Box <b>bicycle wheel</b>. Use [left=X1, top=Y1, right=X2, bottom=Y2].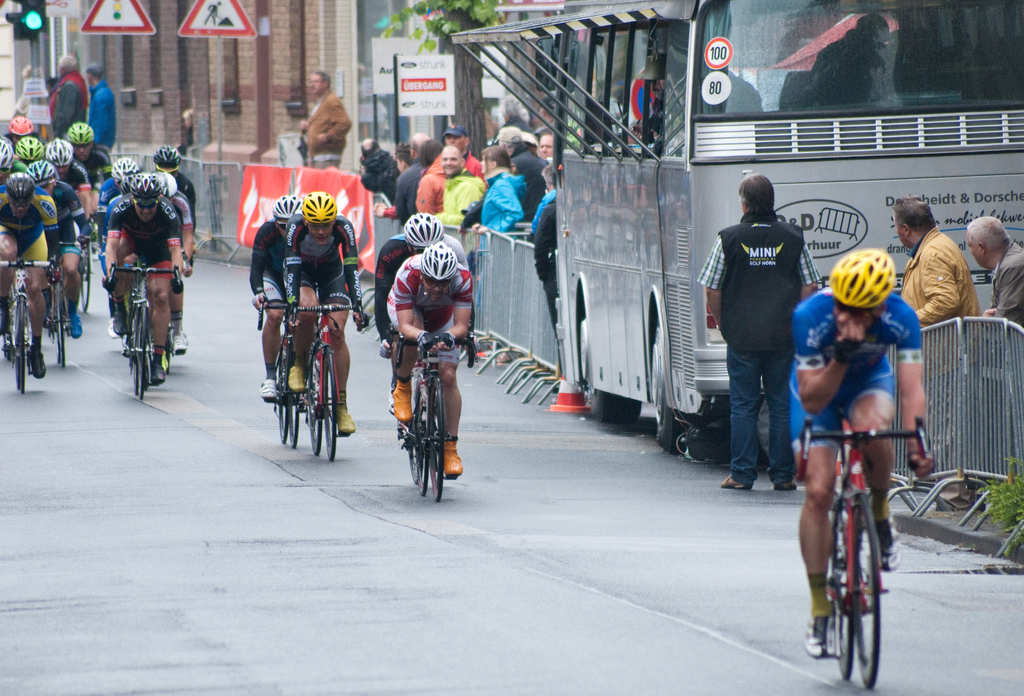
[left=274, top=360, right=289, bottom=442].
